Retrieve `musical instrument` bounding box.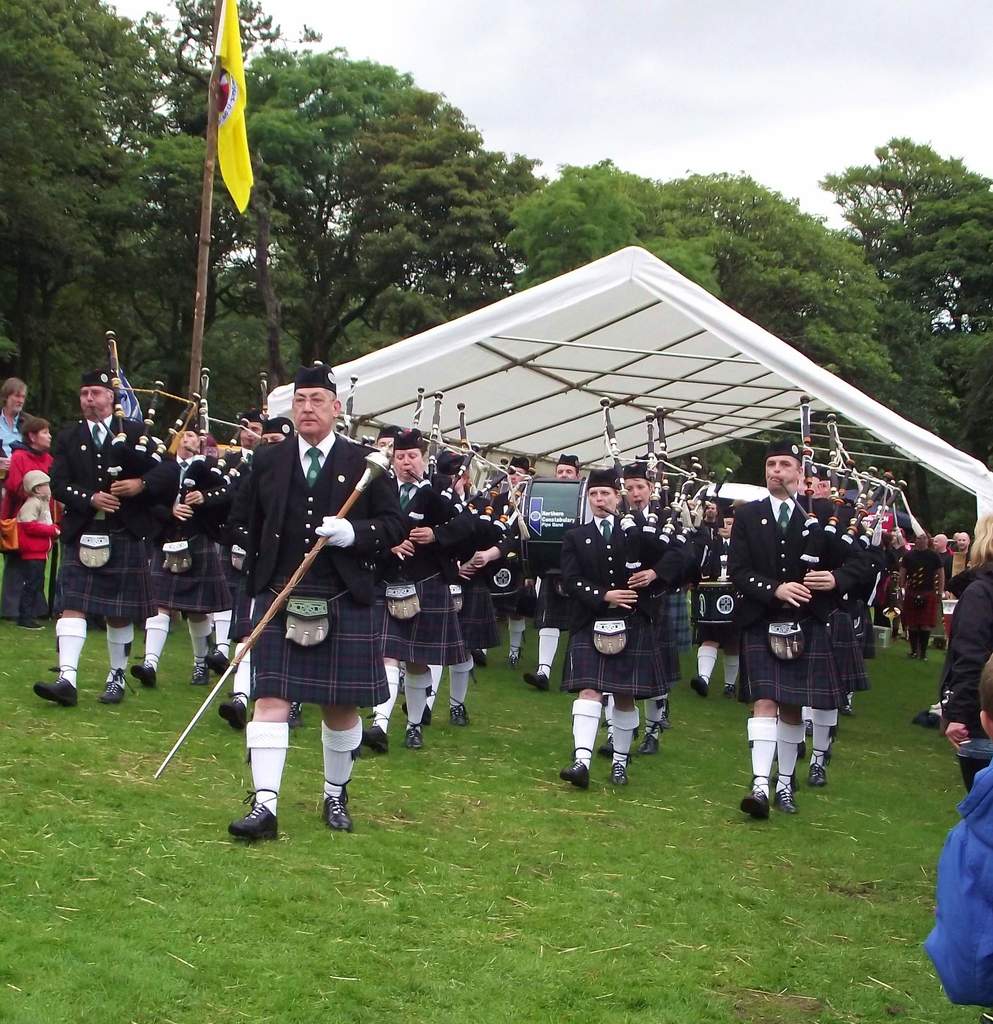
Bounding box: bbox(515, 478, 592, 585).
